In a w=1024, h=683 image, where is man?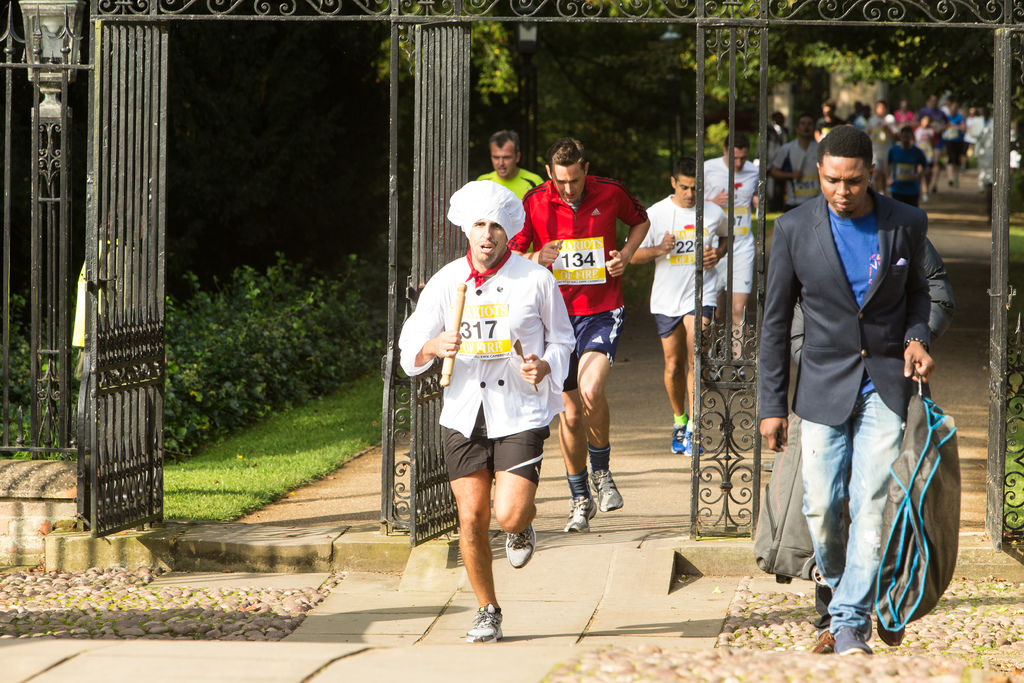
box=[401, 179, 580, 645].
